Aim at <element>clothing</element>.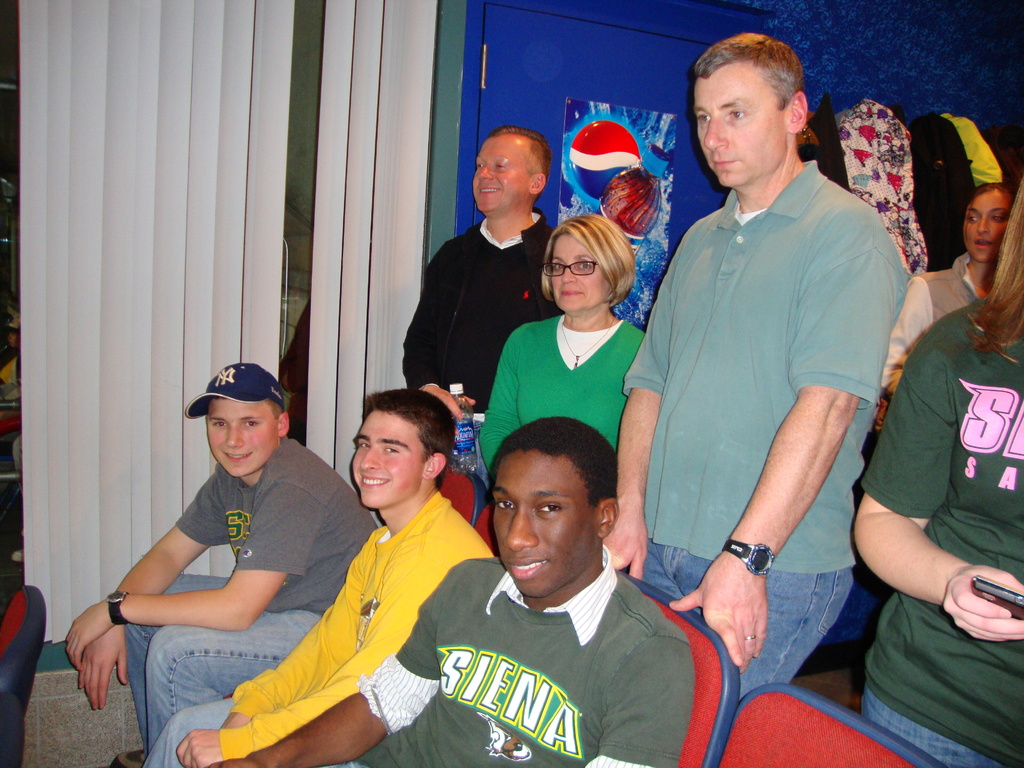
Aimed at bbox(879, 254, 980, 388).
